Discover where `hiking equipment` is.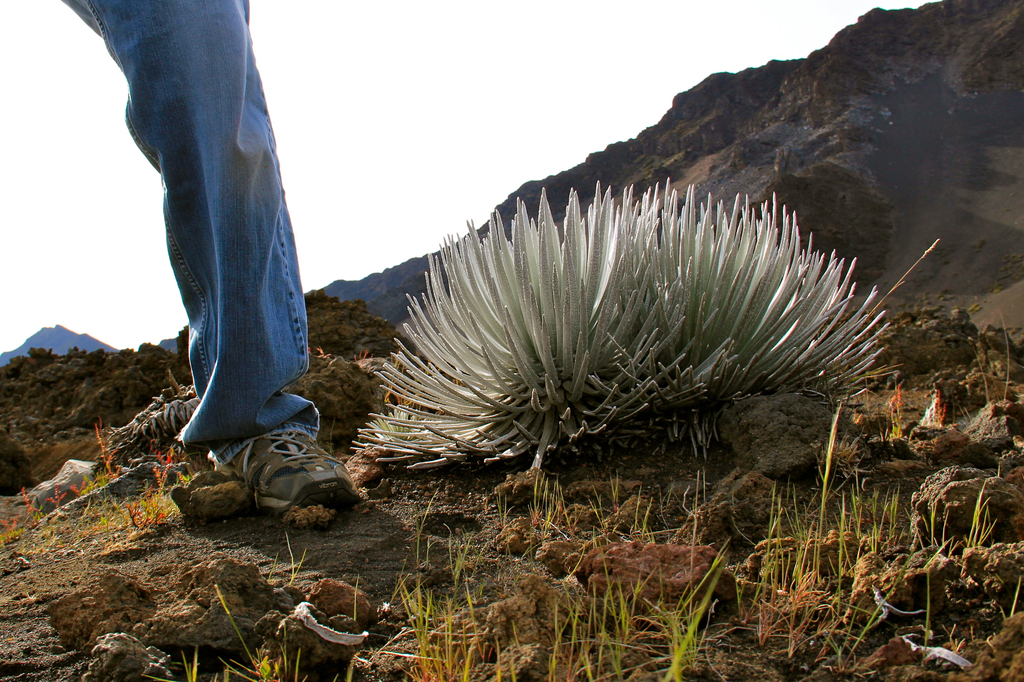
Discovered at select_region(226, 429, 361, 527).
